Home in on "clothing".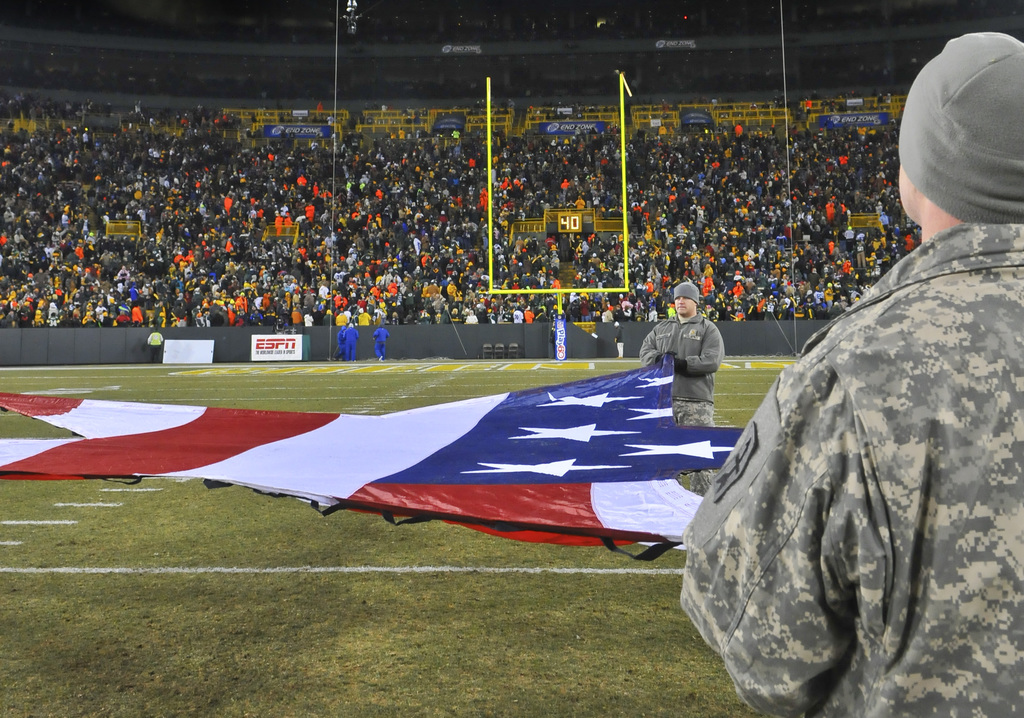
Homed in at bbox=(500, 268, 507, 281).
